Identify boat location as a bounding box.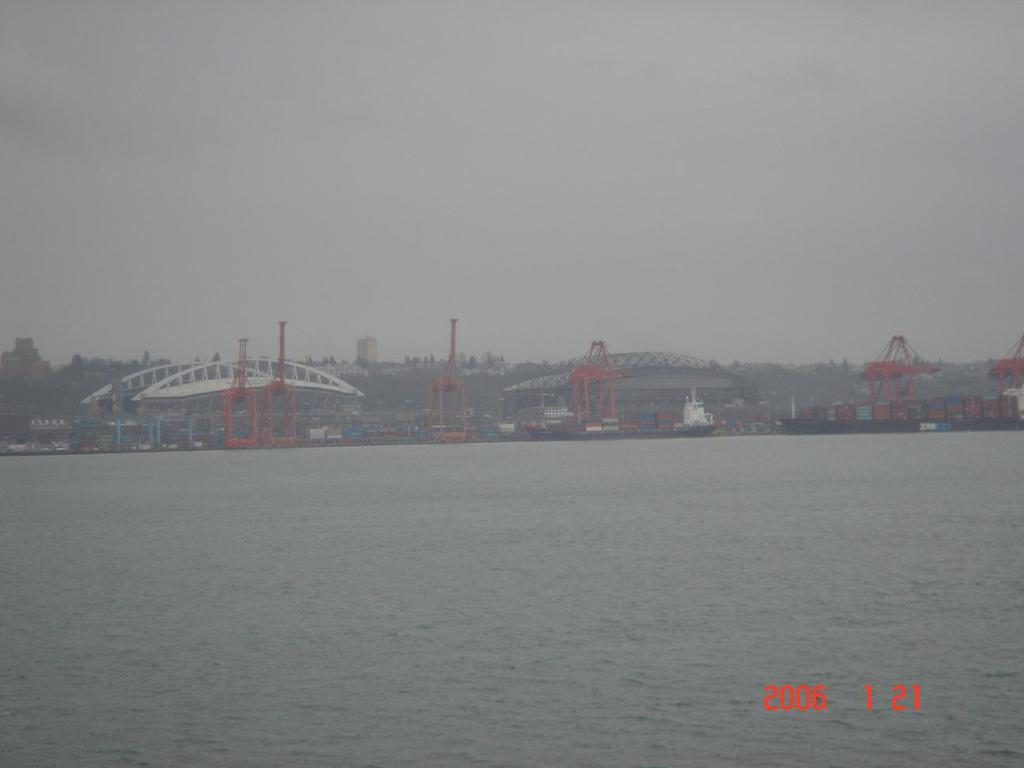
x1=671, y1=389, x2=709, y2=442.
